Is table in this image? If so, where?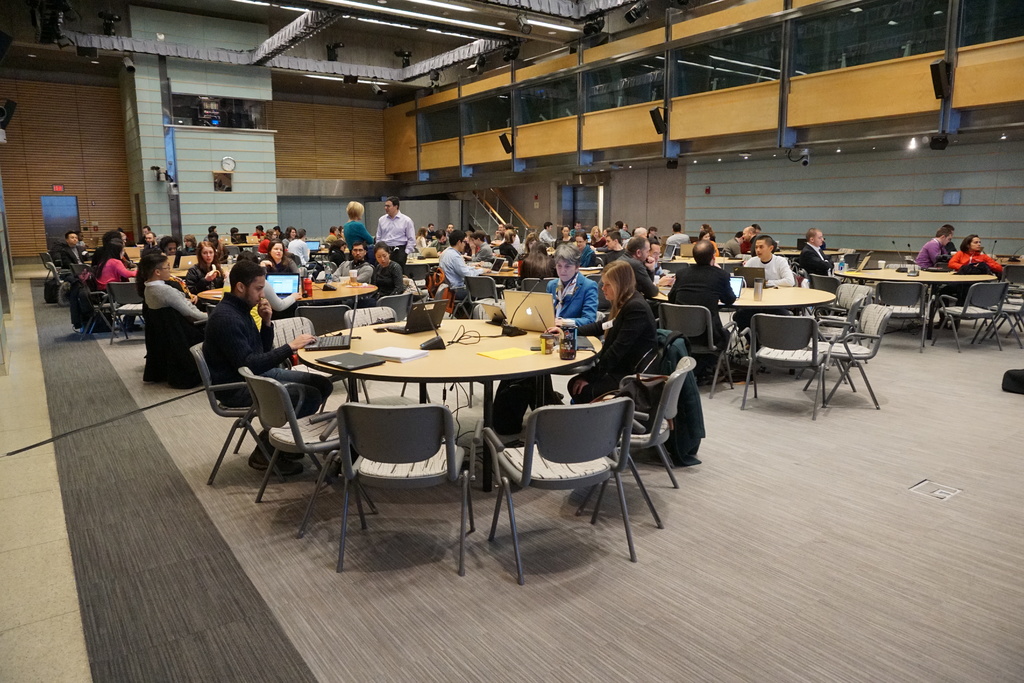
Yes, at box=[313, 331, 586, 513].
